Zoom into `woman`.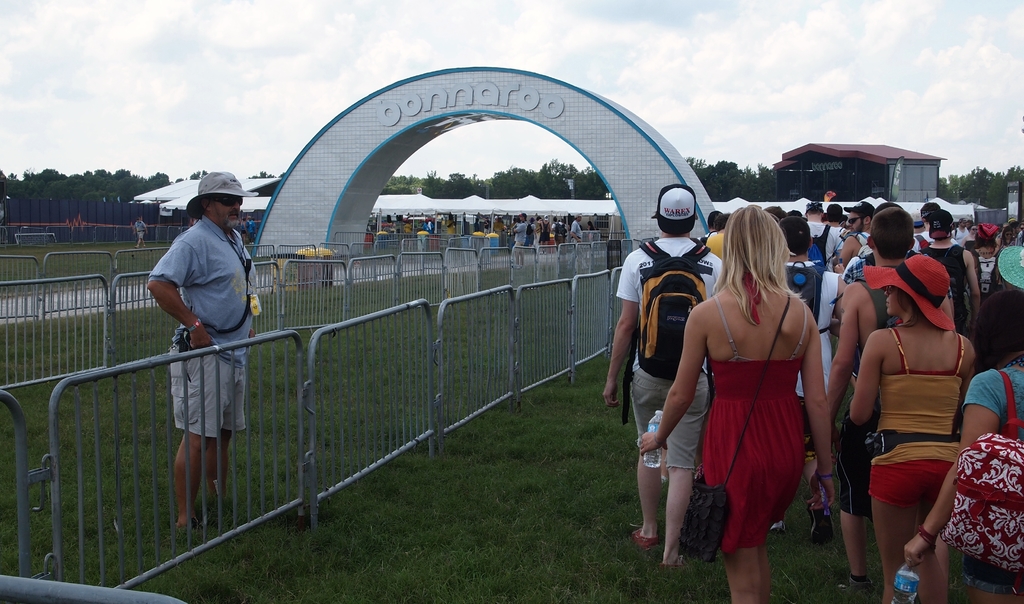
Zoom target: x1=538, y1=211, x2=552, y2=255.
